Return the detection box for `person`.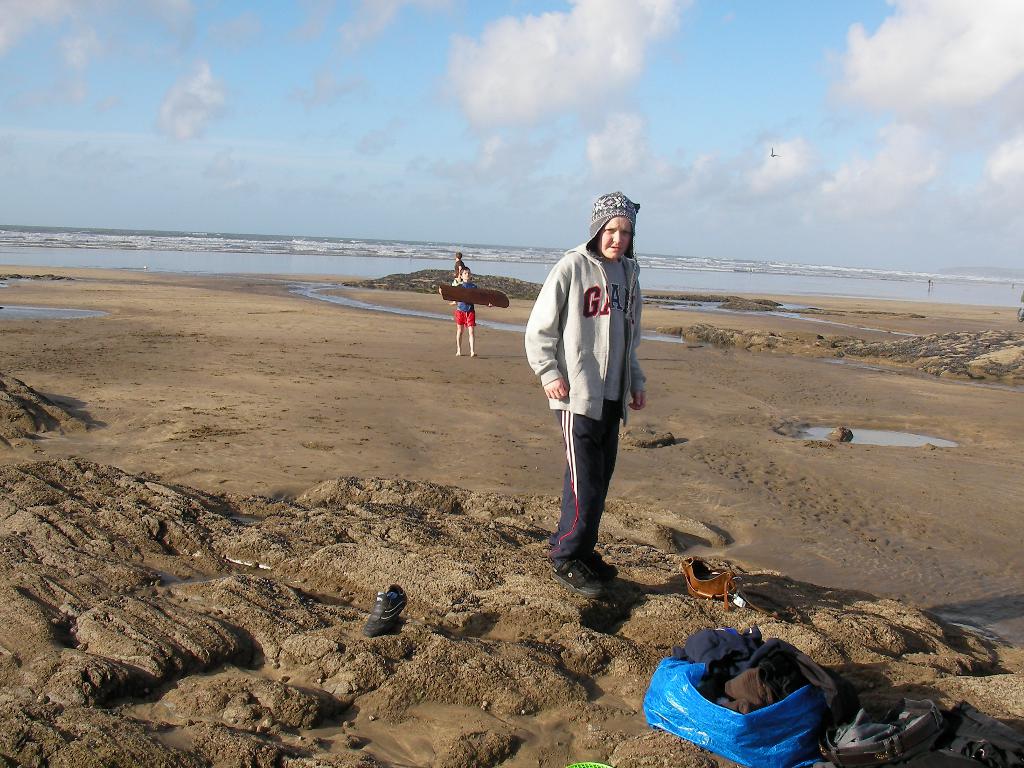
<bbox>535, 190, 648, 607</bbox>.
